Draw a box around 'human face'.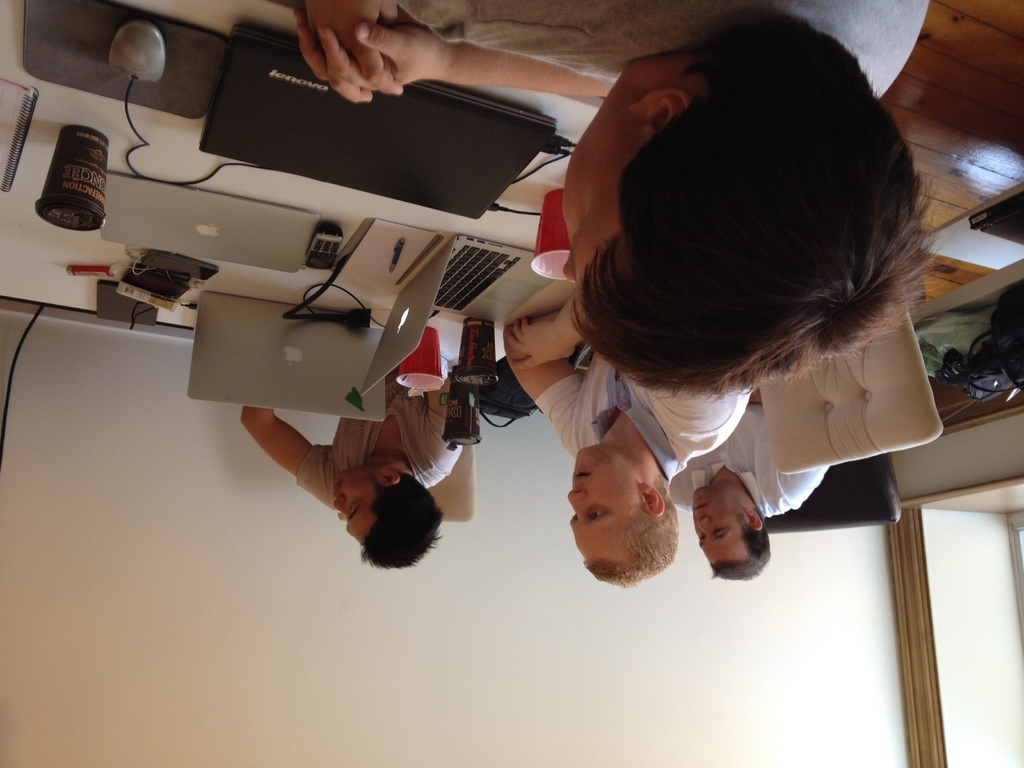
(333, 475, 382, 547).
